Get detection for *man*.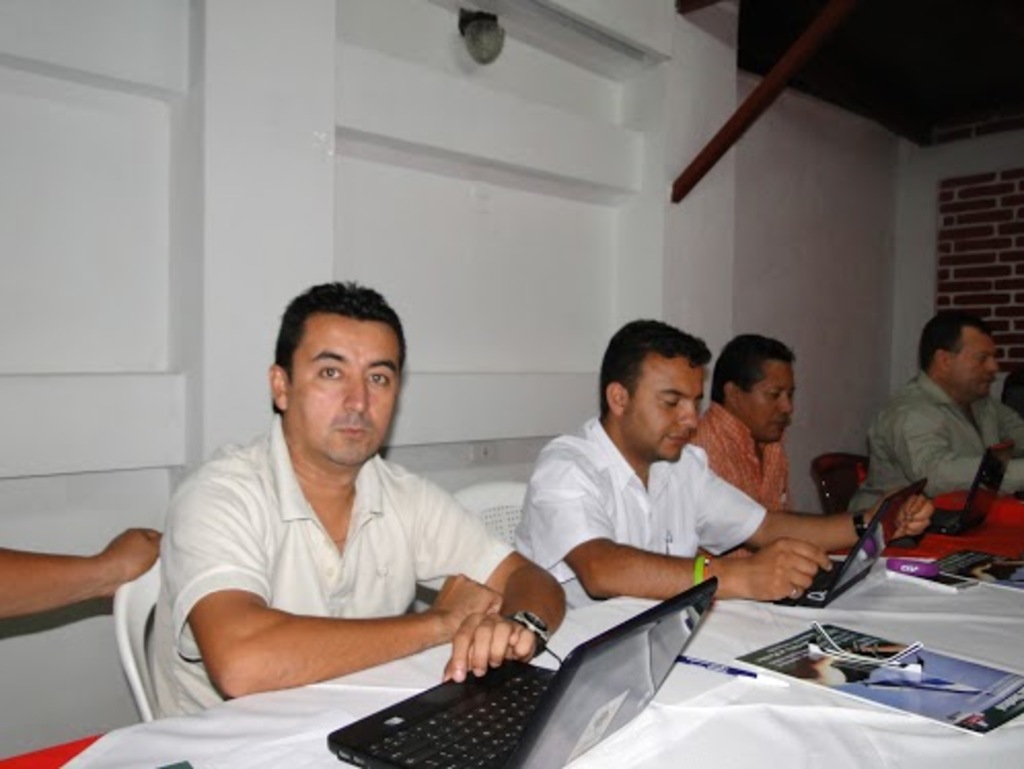
Detection: [left=506, top=310, right=940, bottom=611].
